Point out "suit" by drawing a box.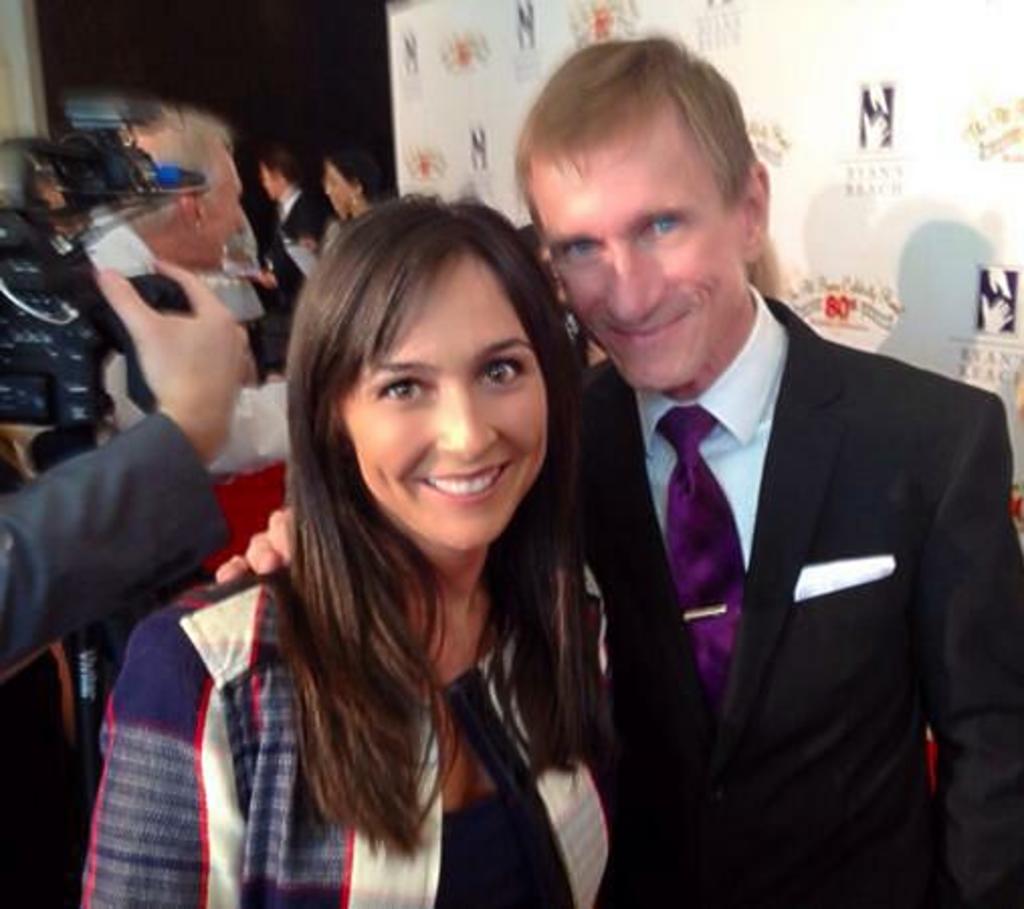
(left=261, top=182, right=323, bottom=309).
